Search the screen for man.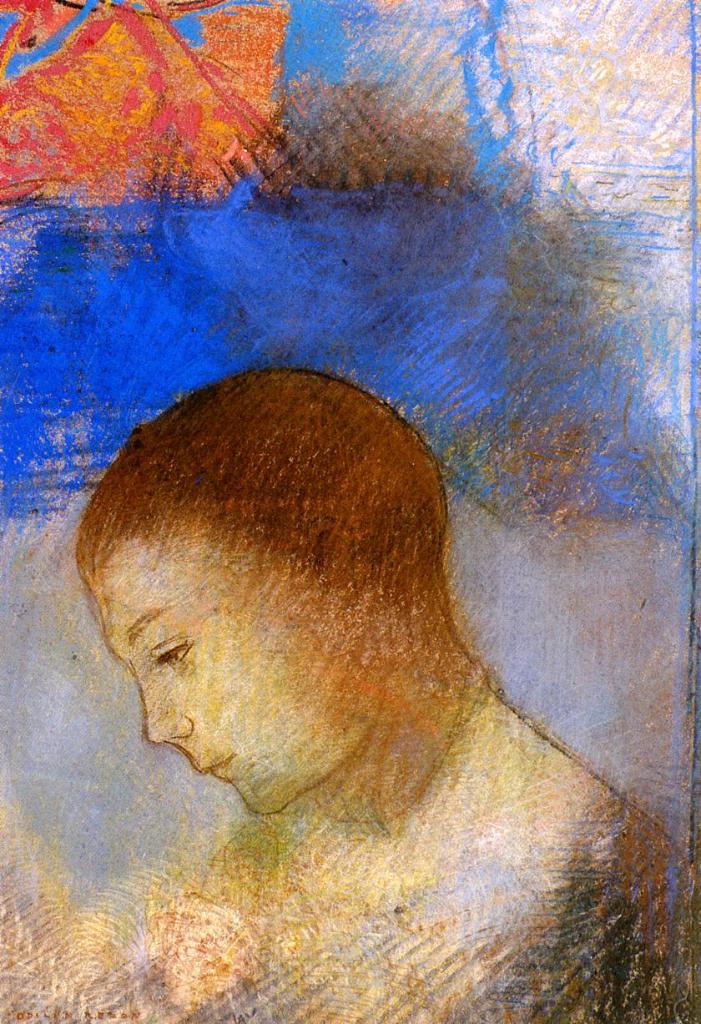
Found at locate(0, 367, 699, 1023).
